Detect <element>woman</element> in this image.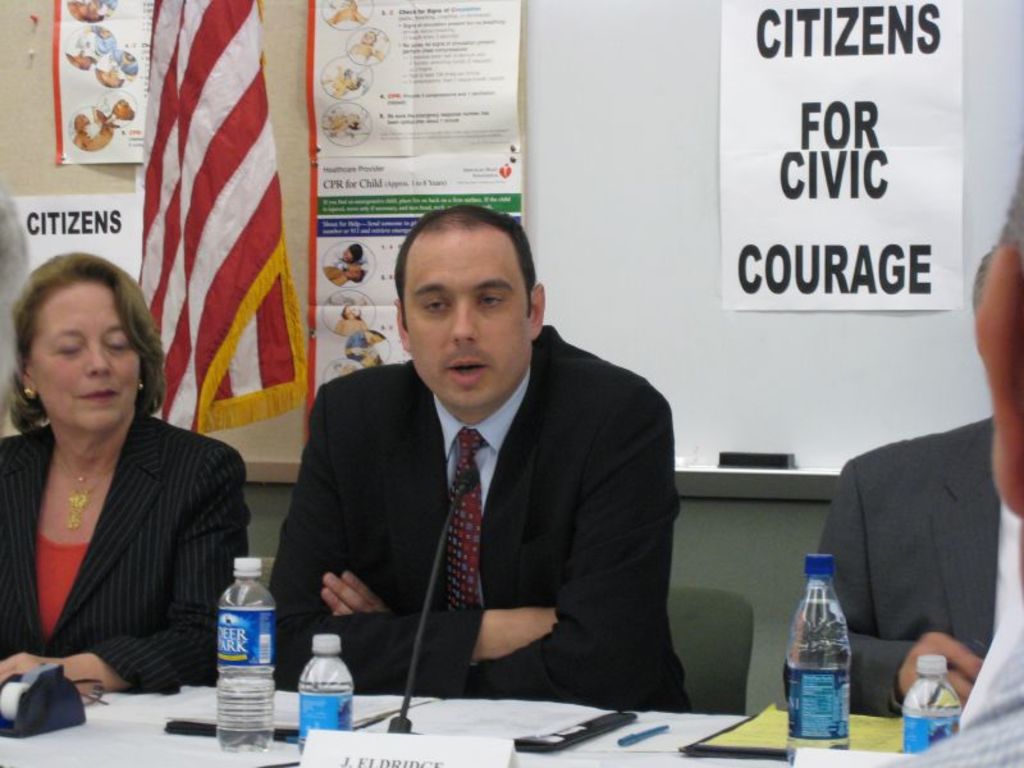
Detection: (left=0, top=234, right=232, bottom=728).
